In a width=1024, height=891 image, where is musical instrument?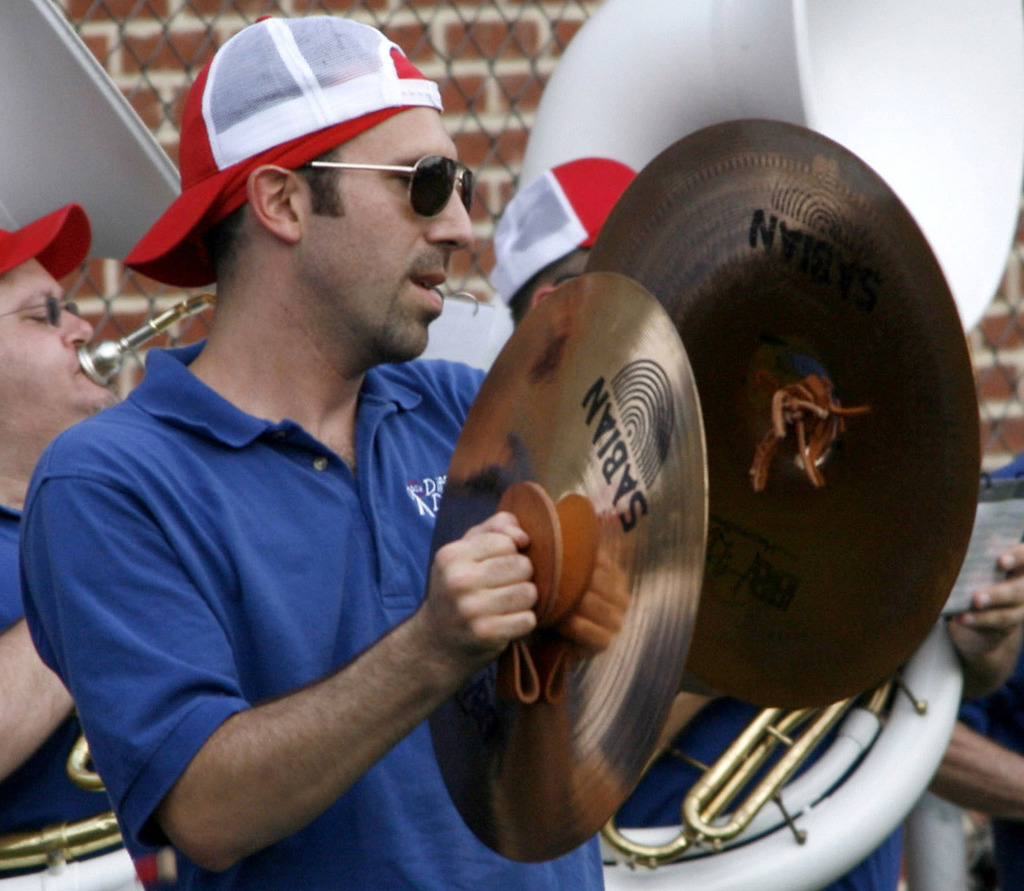
(0,0,230,890).
